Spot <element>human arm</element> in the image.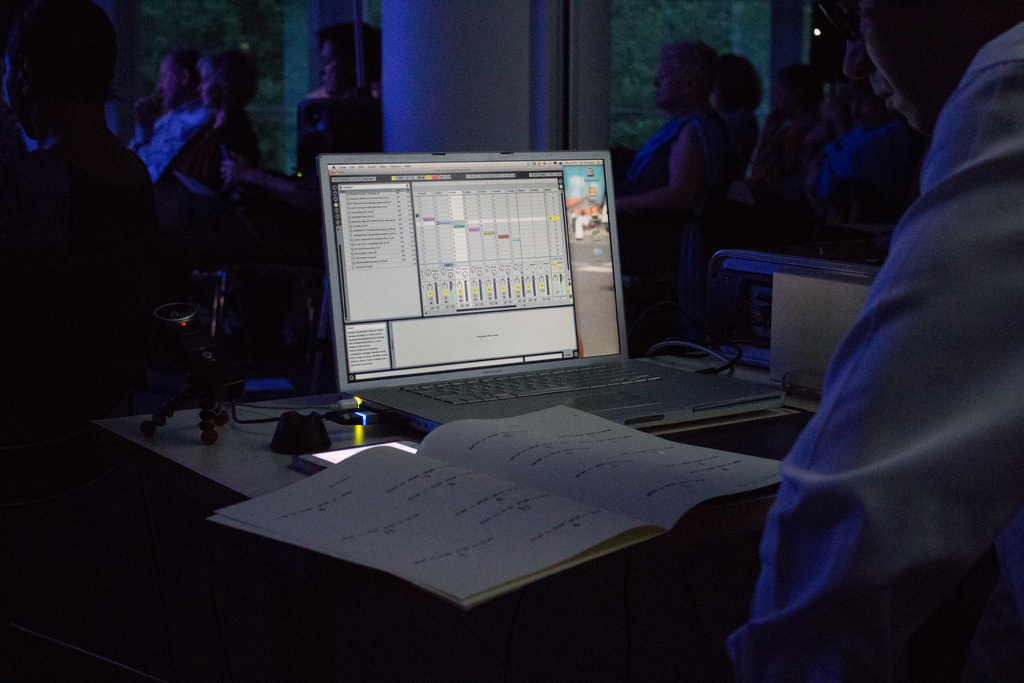
<element>human arm</element> found at {"x1": 612, "y1": 128, "x2": 703, "y2": 215}.
